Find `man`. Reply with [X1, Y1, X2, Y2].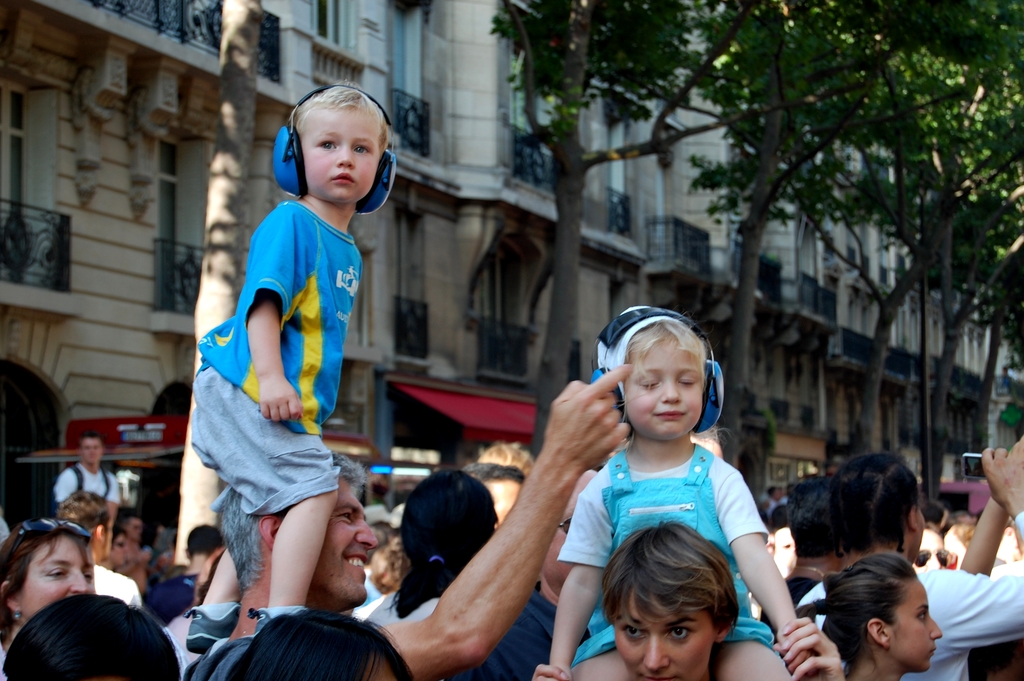
[459, 458, 527, 534].
